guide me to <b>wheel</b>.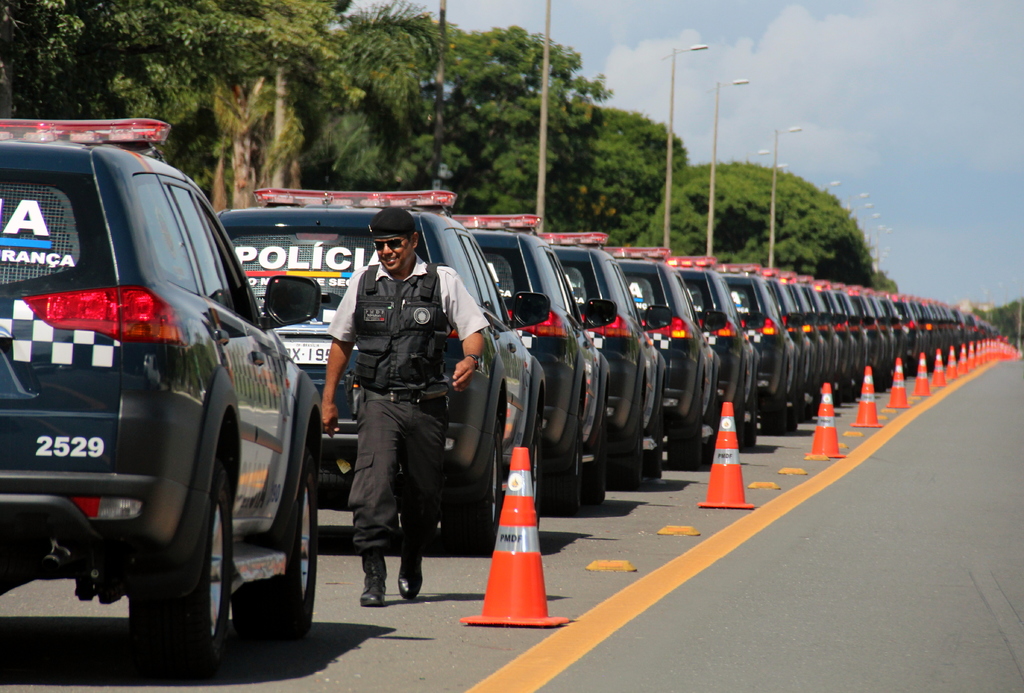
Guidance: x1=642 y1=415 x2=662 y2=480.
